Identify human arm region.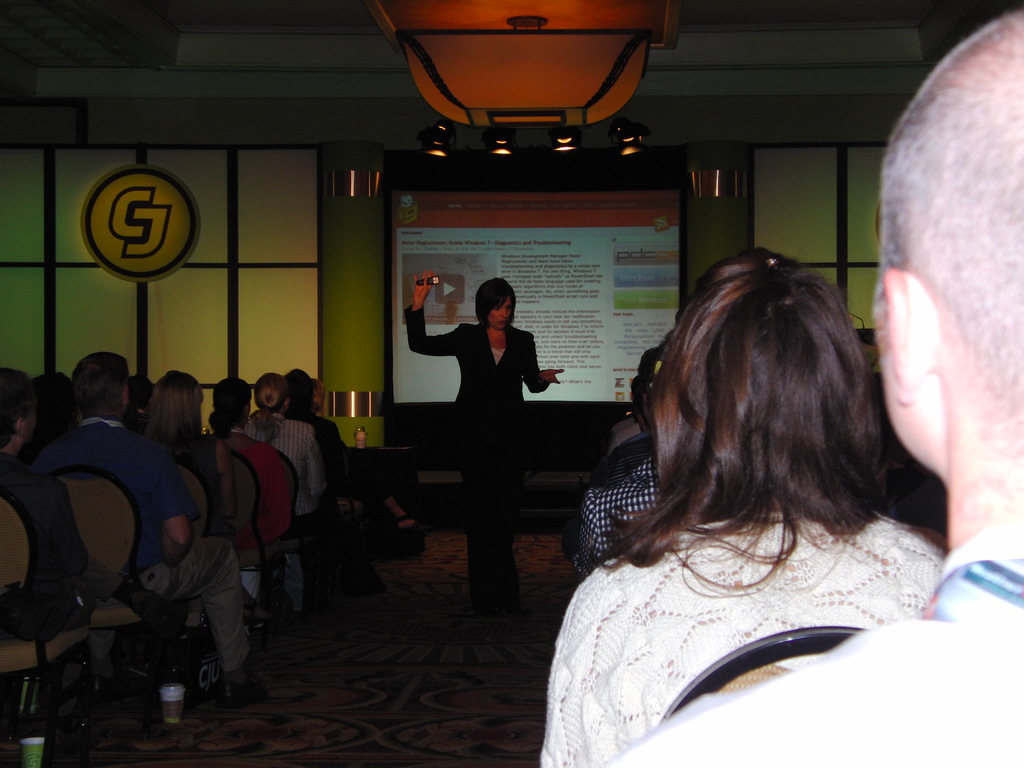
Region: left=156, top=463, right=196, bottom=566.
